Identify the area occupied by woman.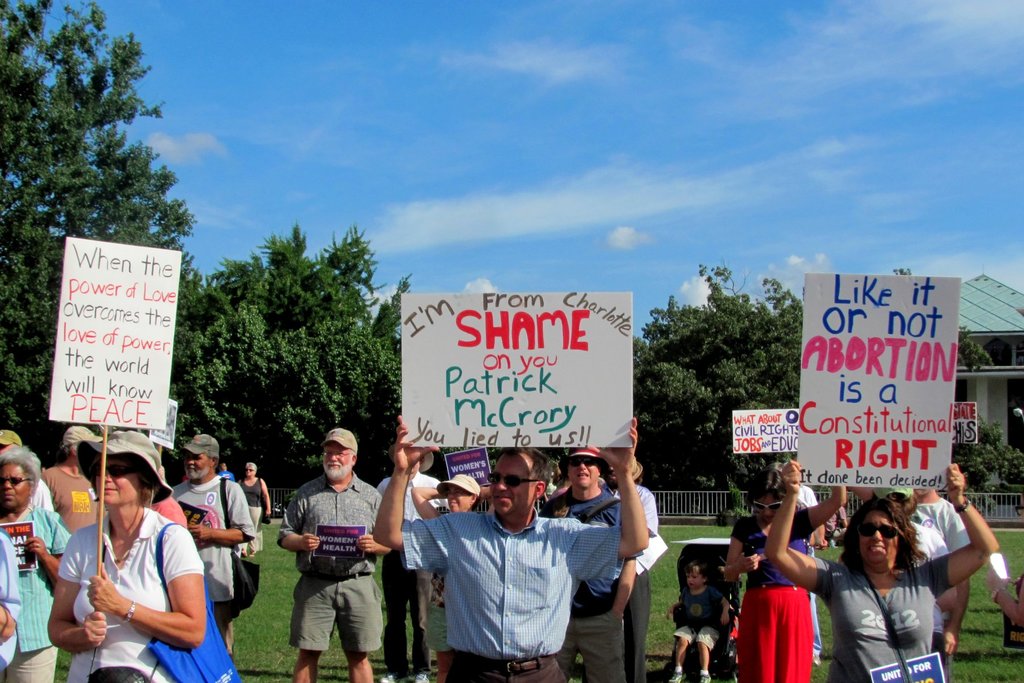
Area: {"left": 733, "top": 438, "right": 835, "bottom": 682}.
